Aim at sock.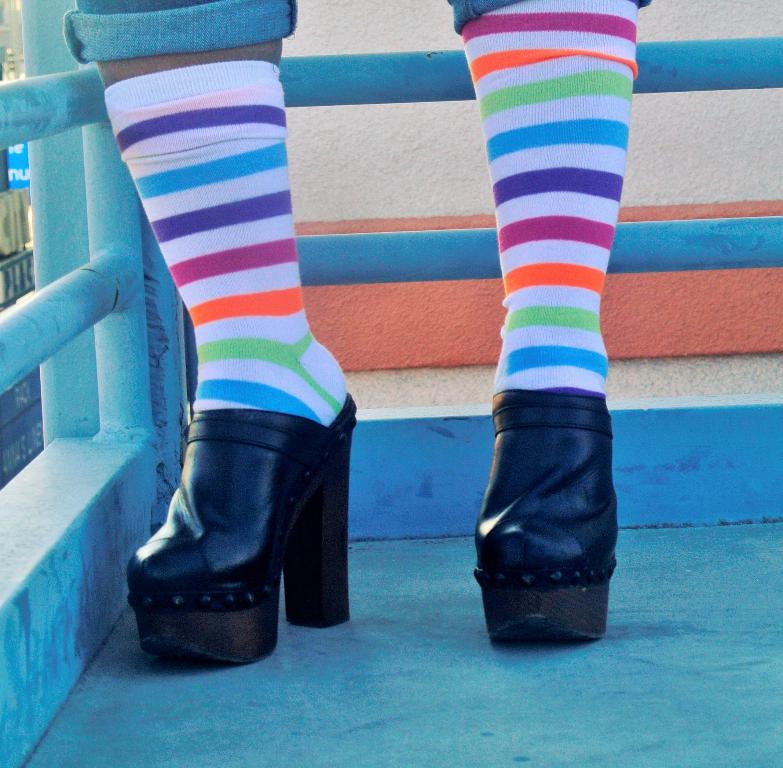
Aimed at [left=105, top=58, right=346, bottom=427].
